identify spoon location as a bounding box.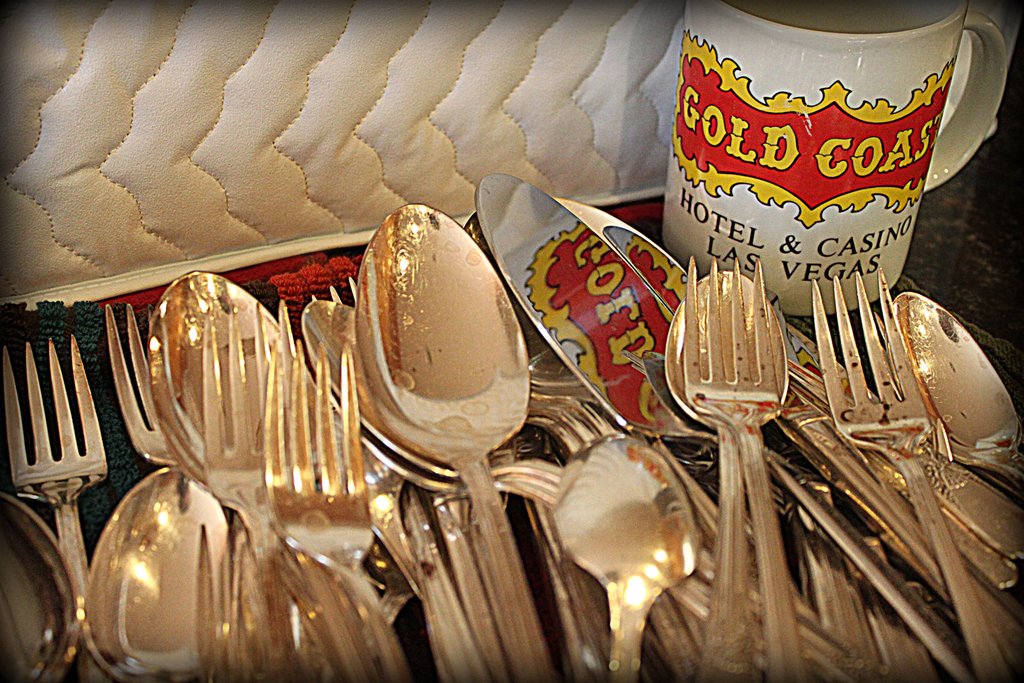
BBox(83, 471, 240, 682).
